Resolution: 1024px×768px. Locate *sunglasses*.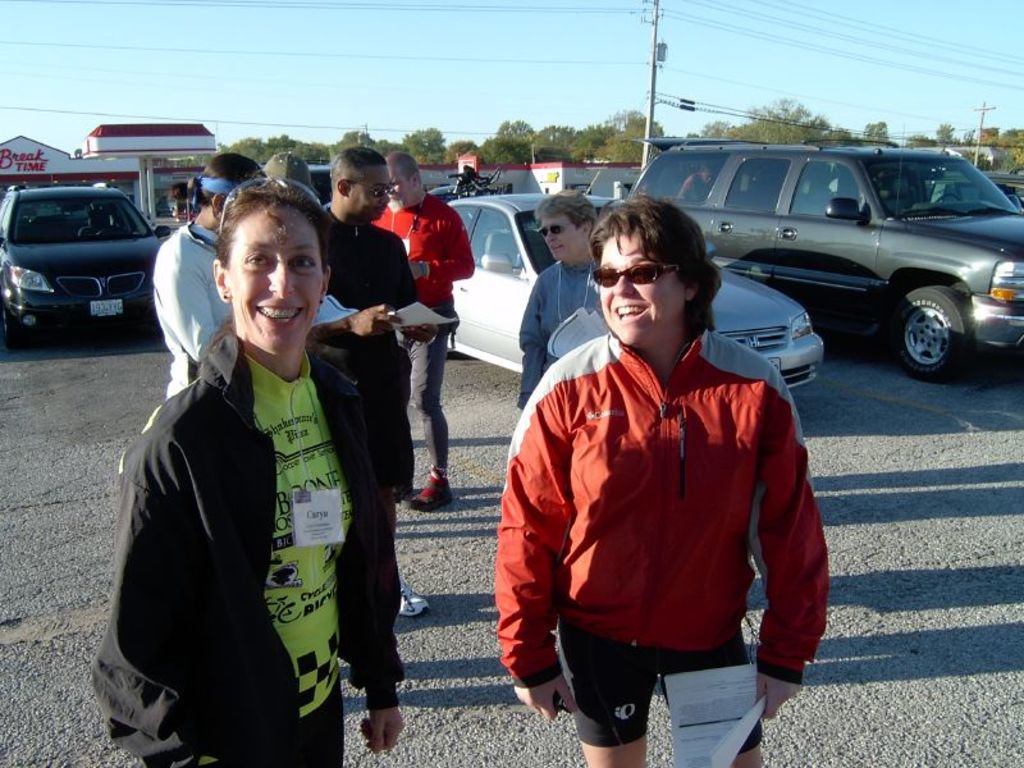
(593, 262, 680, 288).
